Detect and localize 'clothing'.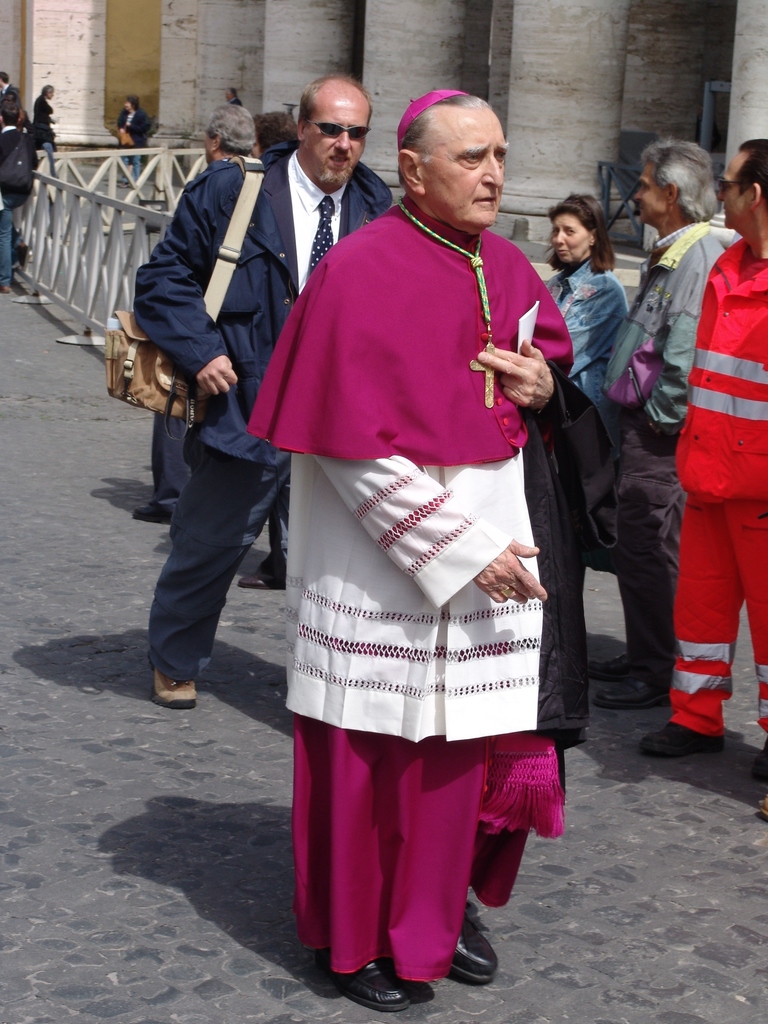
Localized at detection(547, 264, 618, 437).
